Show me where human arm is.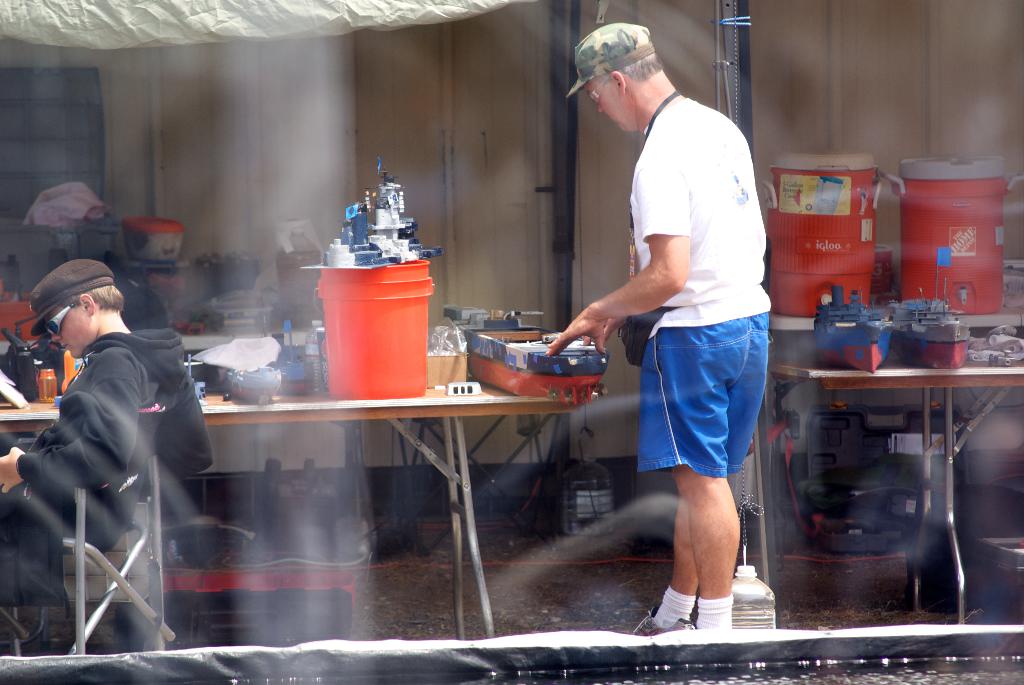
human arm is at Rect(152, 379, 214, 476).
